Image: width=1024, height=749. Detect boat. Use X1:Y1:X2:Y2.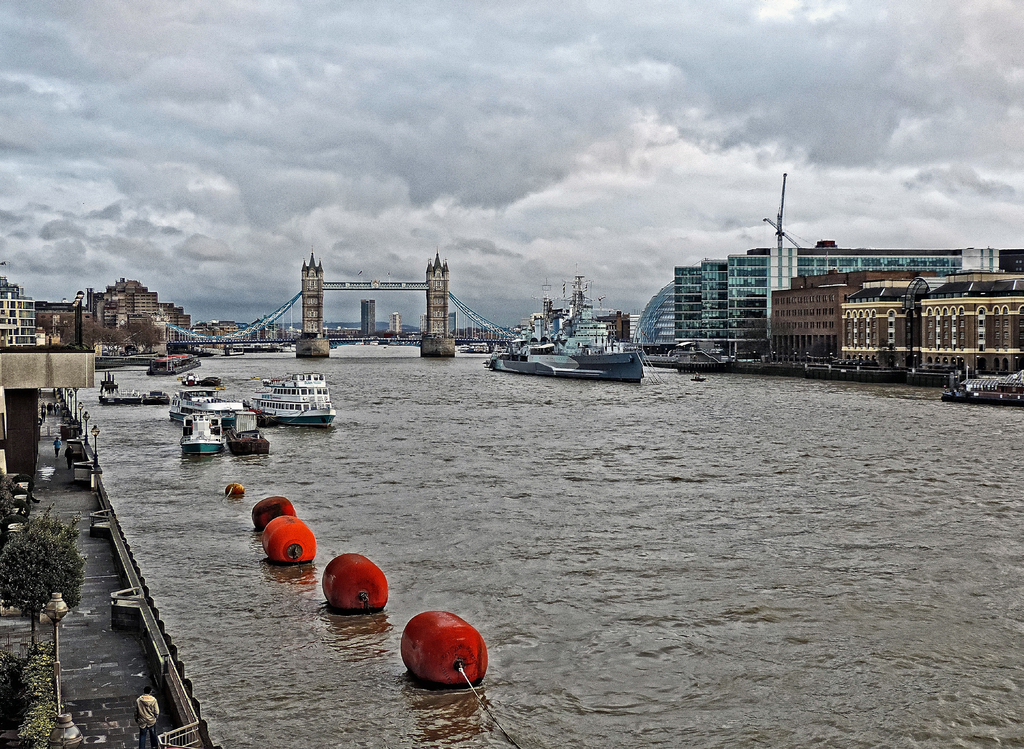
170:393:247:435.
